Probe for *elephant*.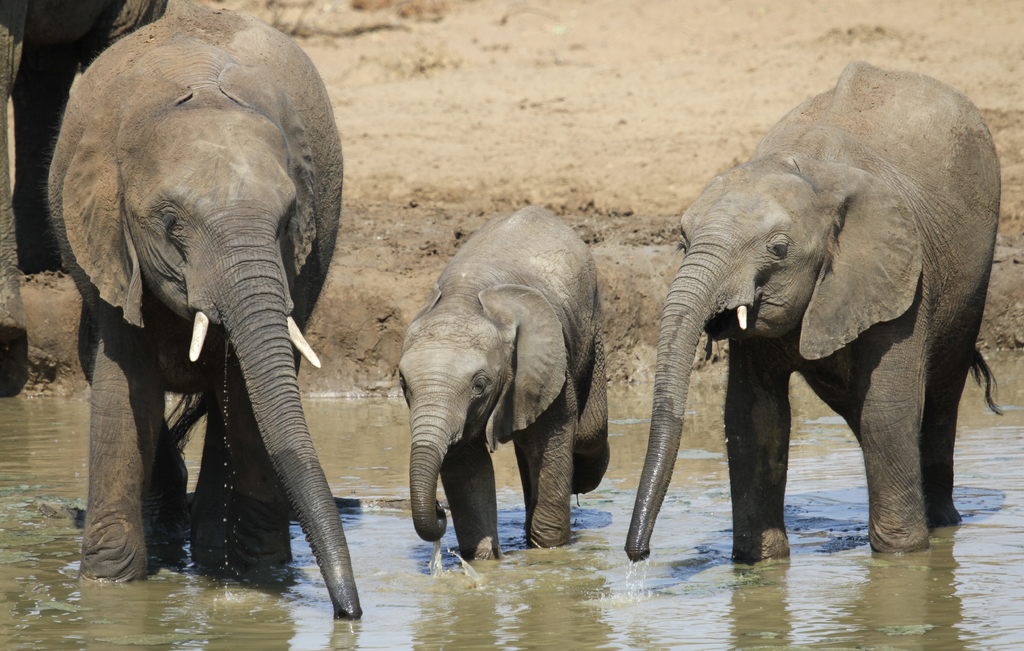
Probe result: {"x1": 47, "y1": 3, "x2": 364, "y2": 619}.
